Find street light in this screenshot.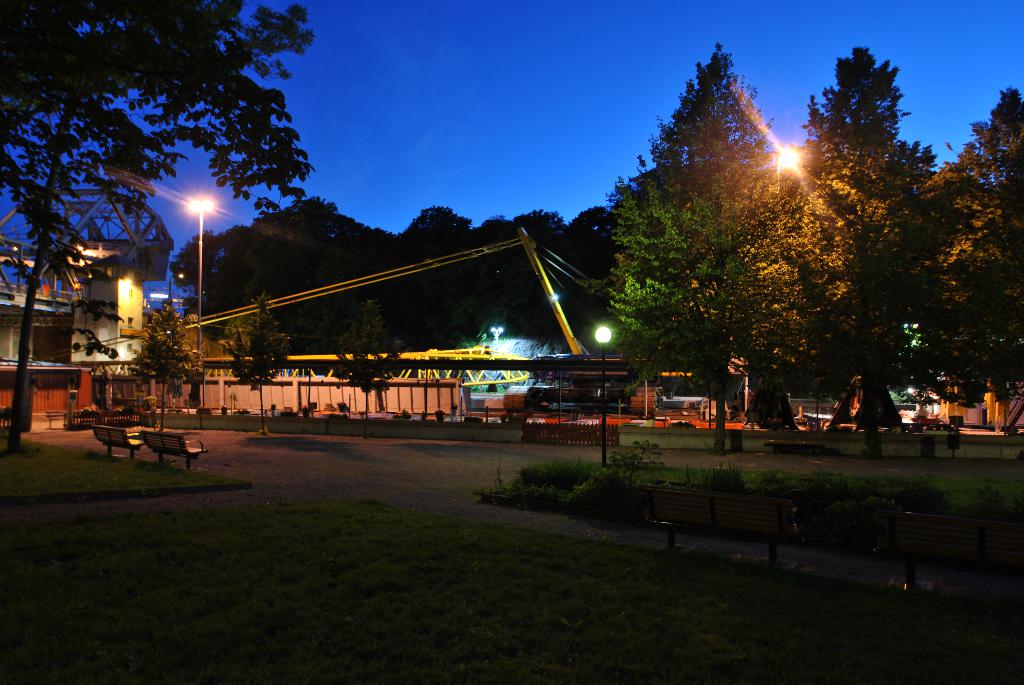
The bounding box for street light is pyautogui.locateOnScreen(184, 201, 217, 383).
